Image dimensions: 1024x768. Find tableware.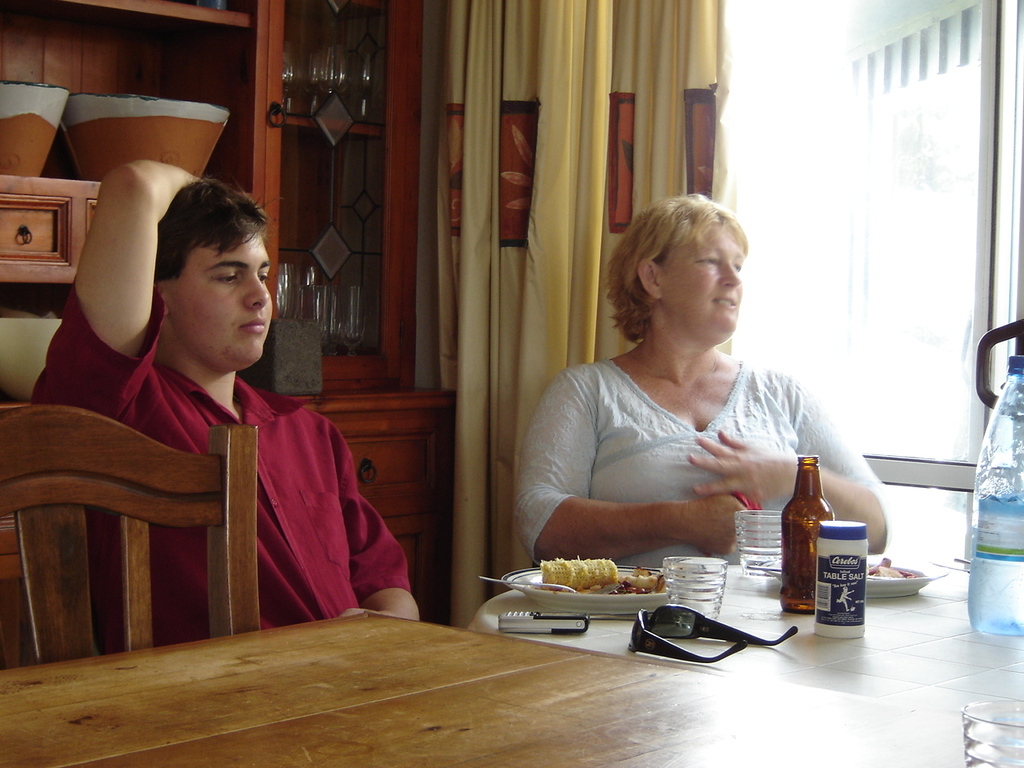
box=[940, 554, 976, 564].
